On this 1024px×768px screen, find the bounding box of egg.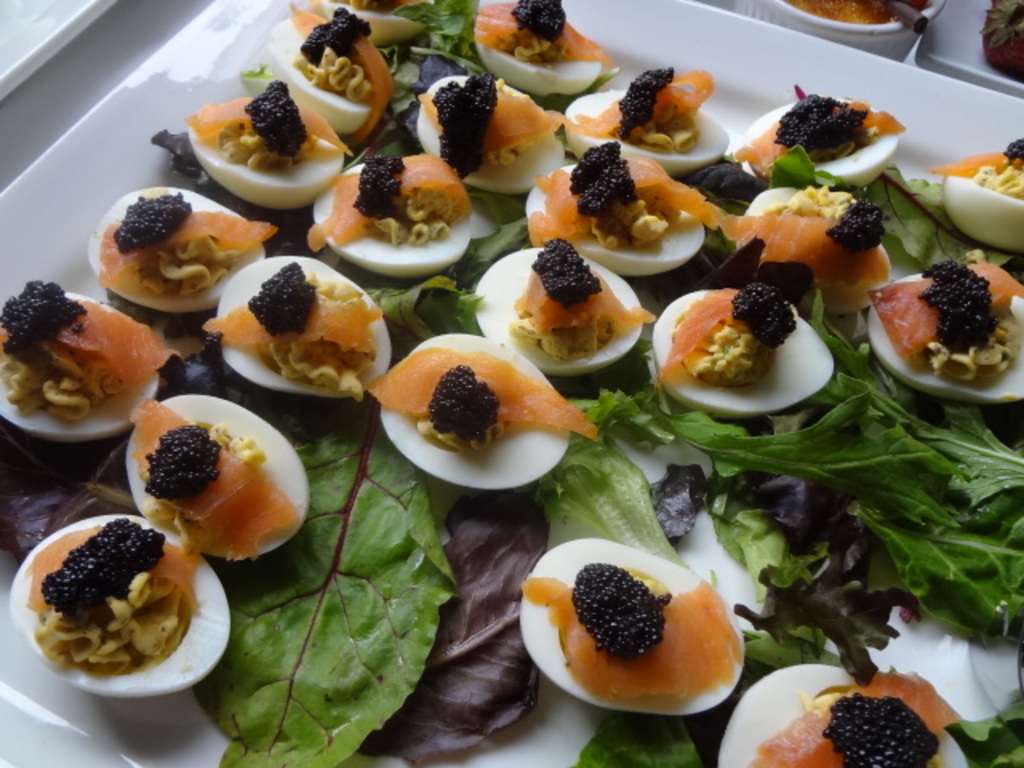
Bounding box: crop(322, 0, 440, 45).
